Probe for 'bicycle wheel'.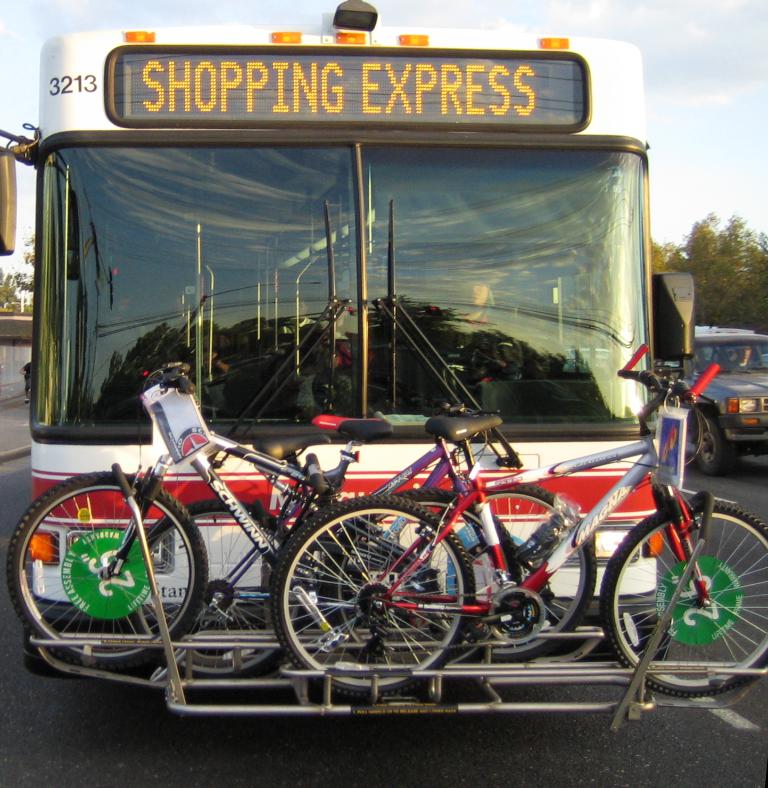
Probe result: 137:497:305:686.
